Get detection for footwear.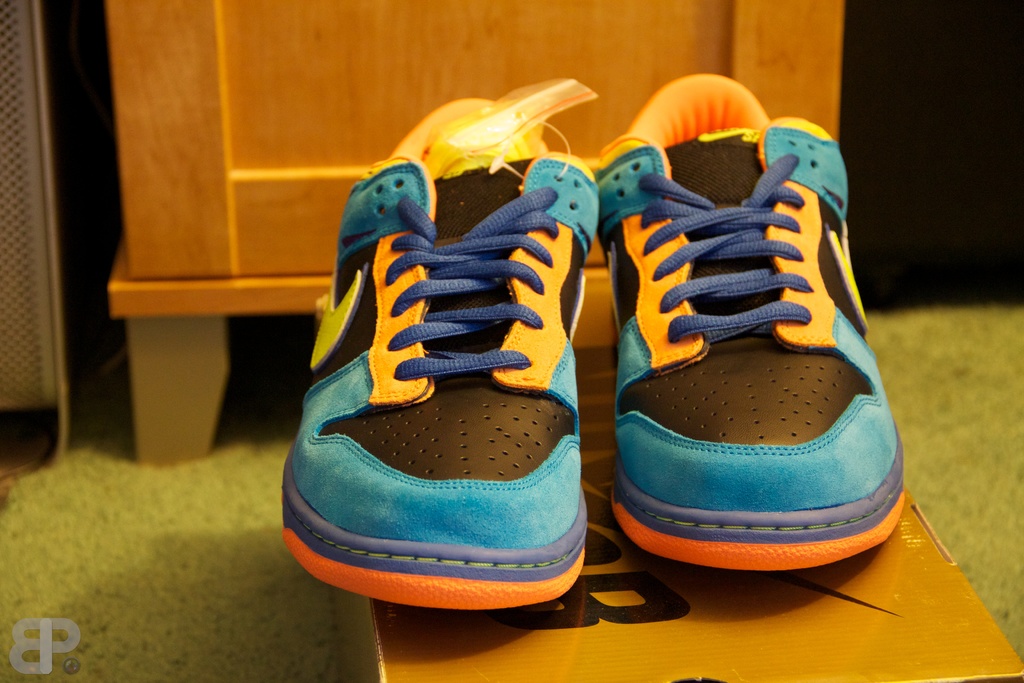
Detection: 594,90,901,599.
